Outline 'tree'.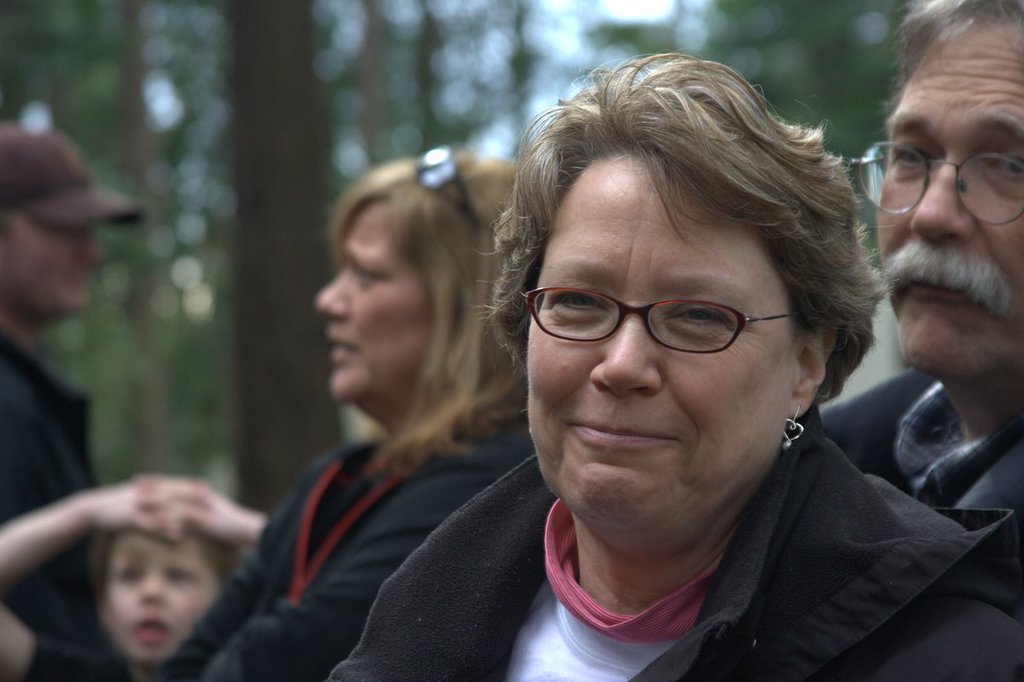
Outline: [223, 0, 358, 521].
